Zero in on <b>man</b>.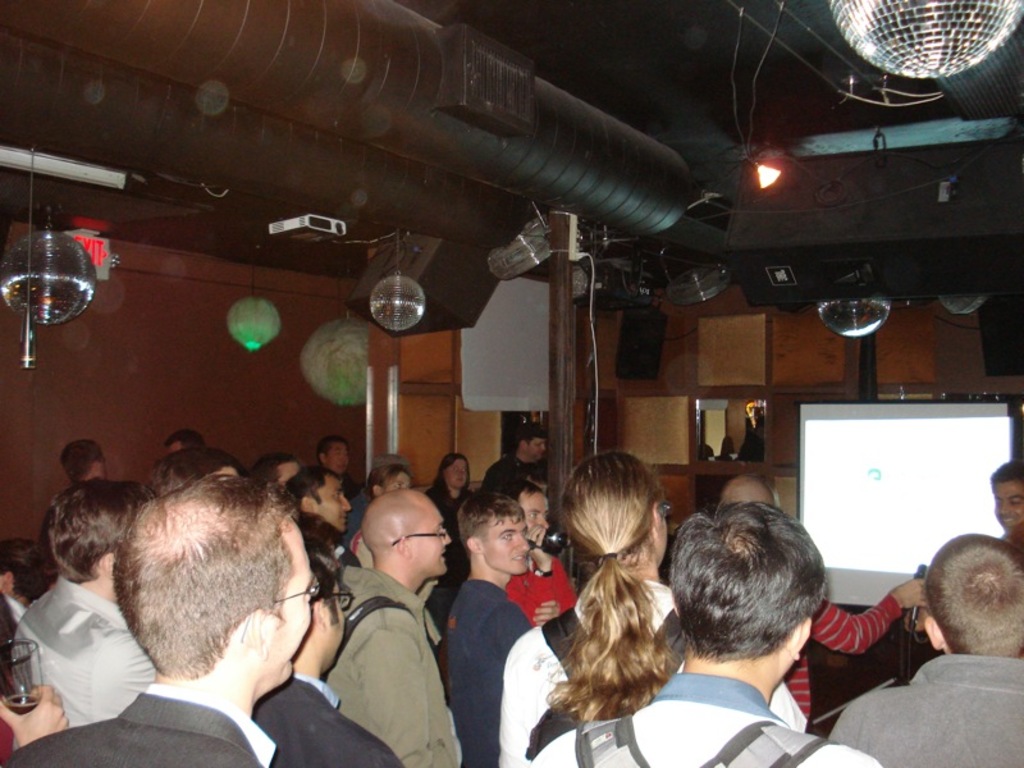
Zeroed in: (312,431,351,476).
